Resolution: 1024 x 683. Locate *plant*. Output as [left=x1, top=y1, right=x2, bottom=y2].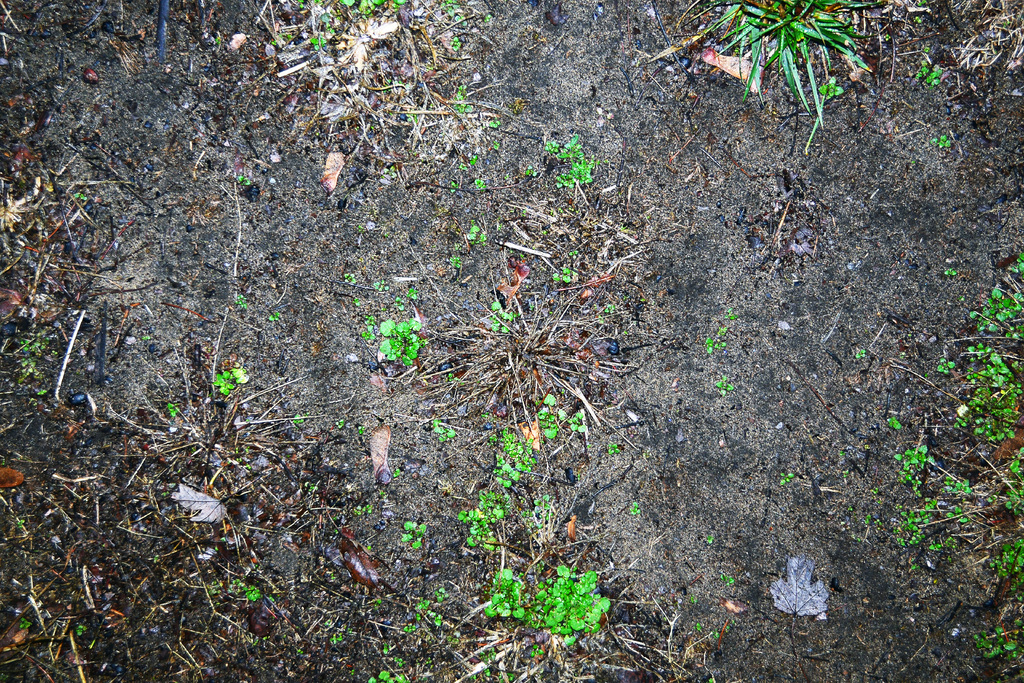
[left=470, top=178, right=490, bottom=191].
